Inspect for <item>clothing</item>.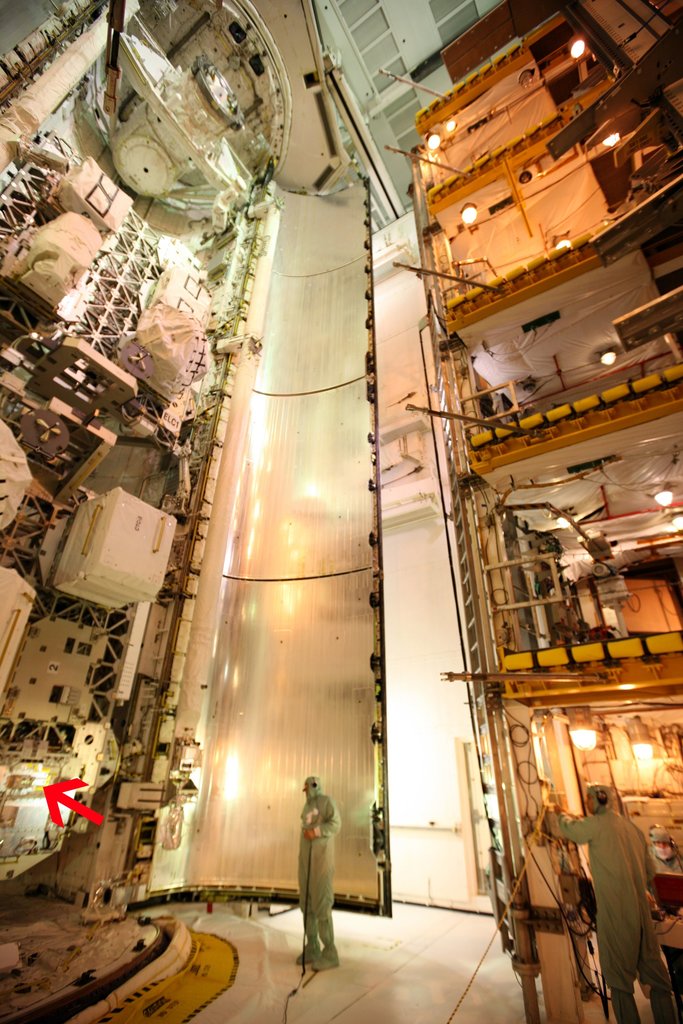
Inspection: [left=299, top=791, right=347, bottom=963].
